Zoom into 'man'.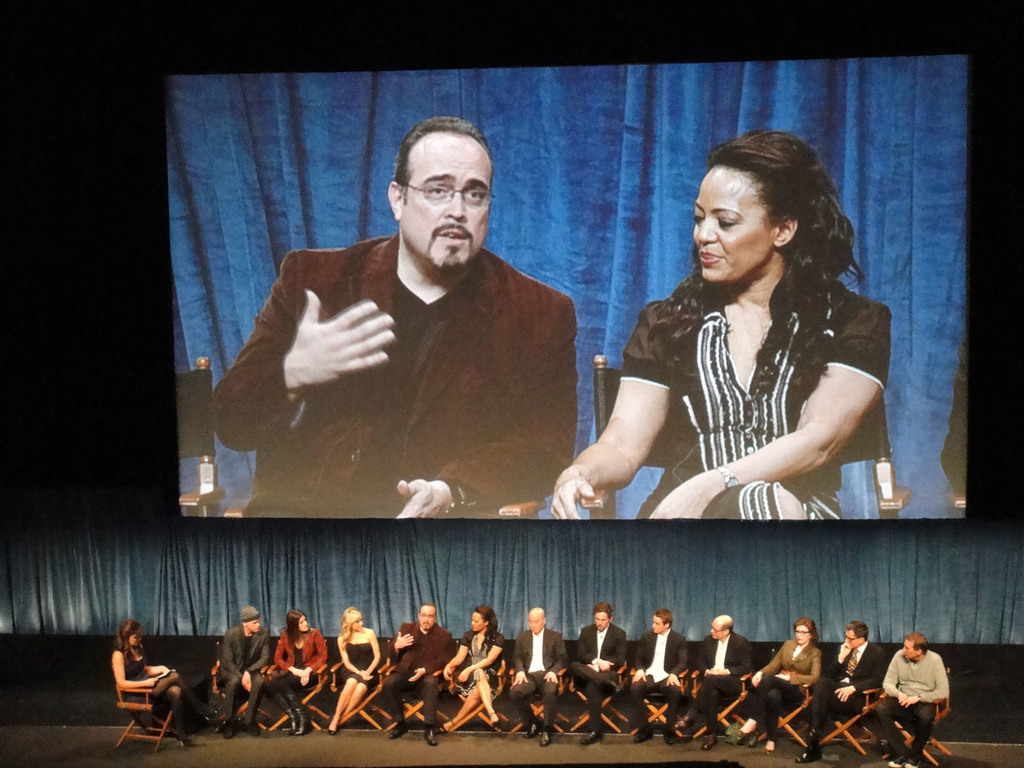
Zoom target: (left=696, top=614, right=756, bottom=746).
